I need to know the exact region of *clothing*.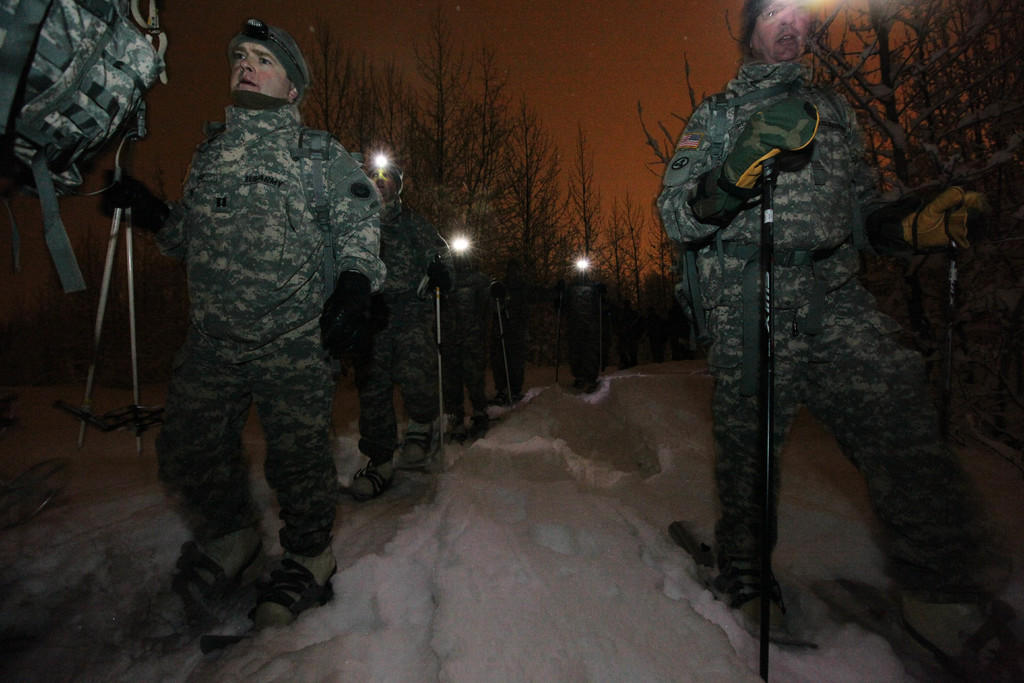
Region: (417,254,495,416).
